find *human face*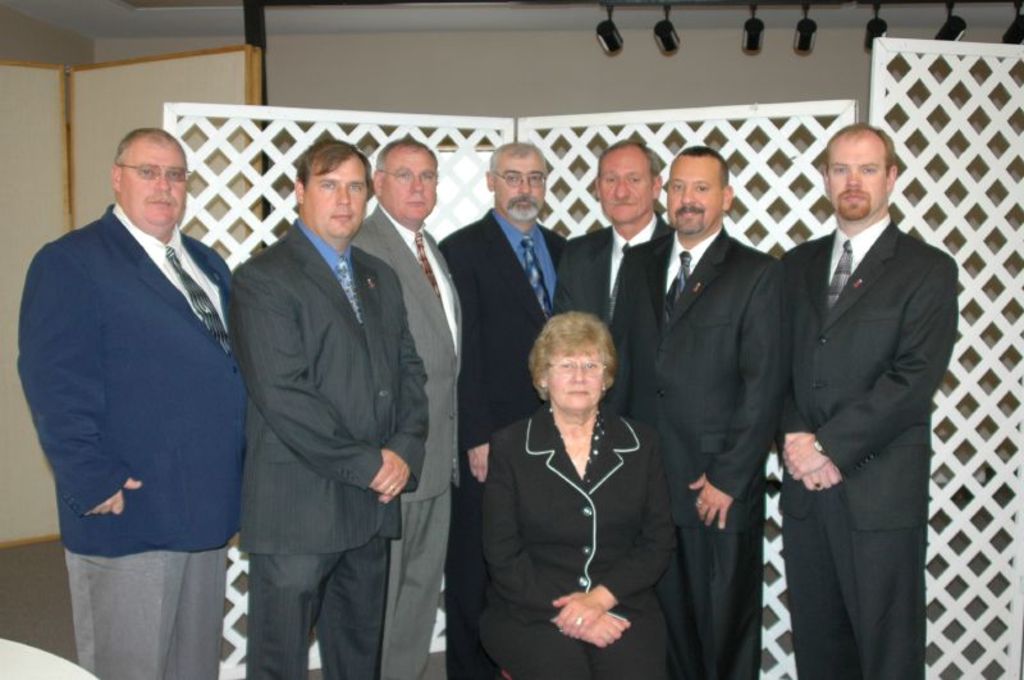
detection(384, 149, 440, 215)
